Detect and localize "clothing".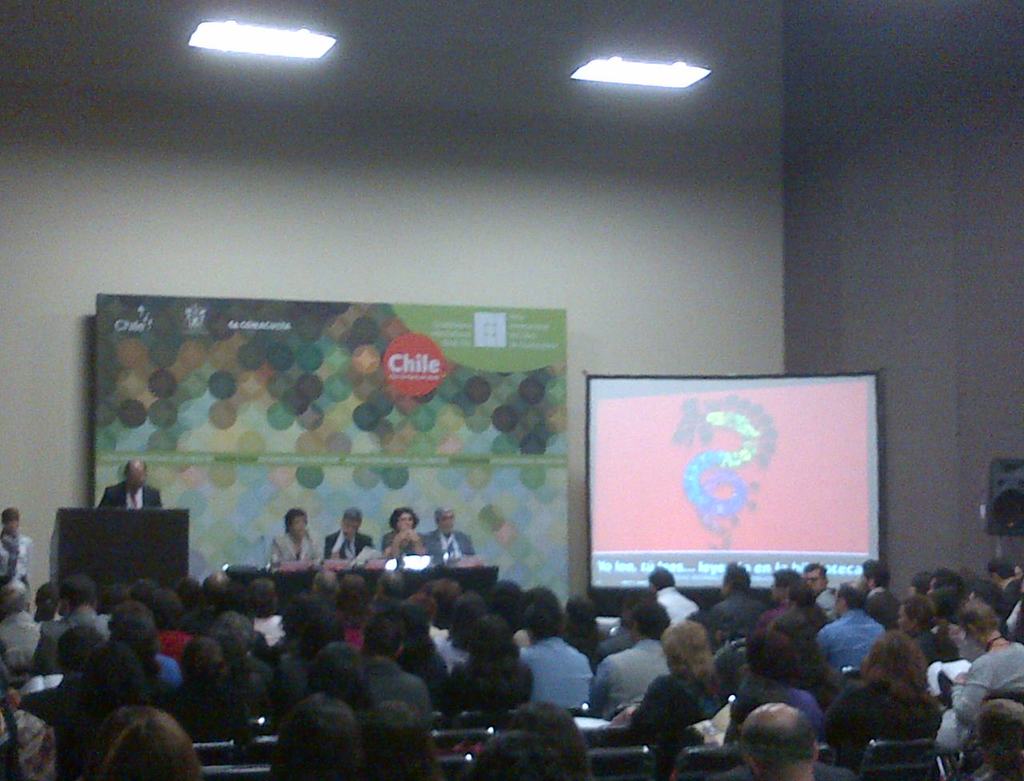
Localized at 517/631/601/712.
